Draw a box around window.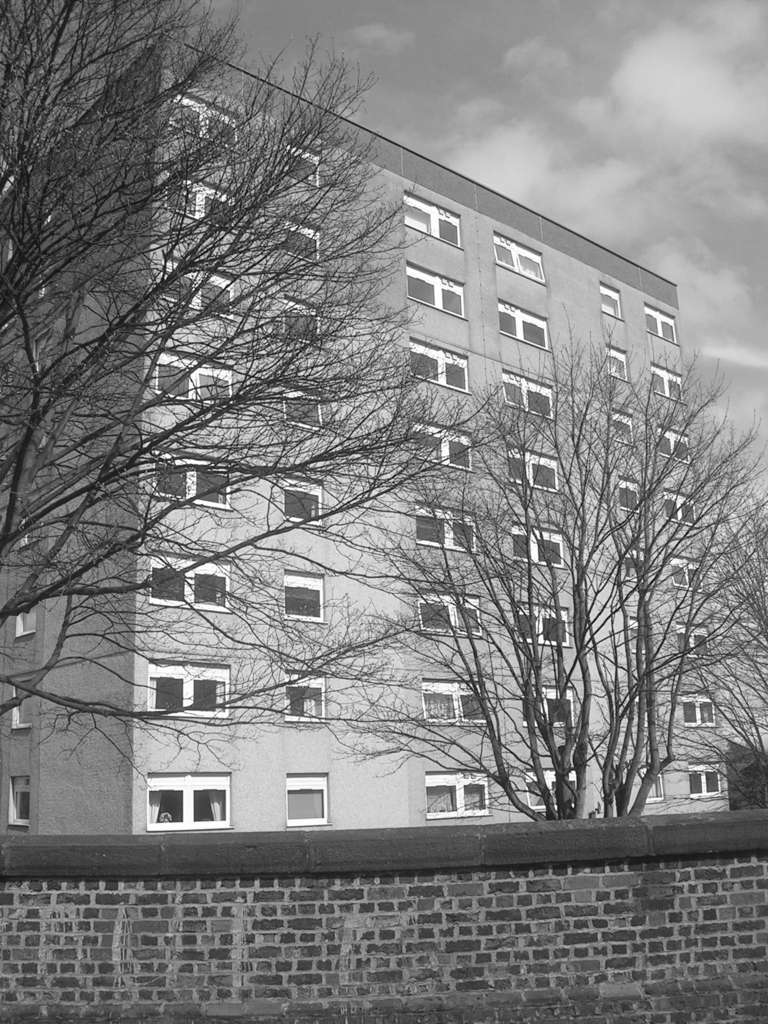
[left=504, top=436, right=563, bottom=493].
